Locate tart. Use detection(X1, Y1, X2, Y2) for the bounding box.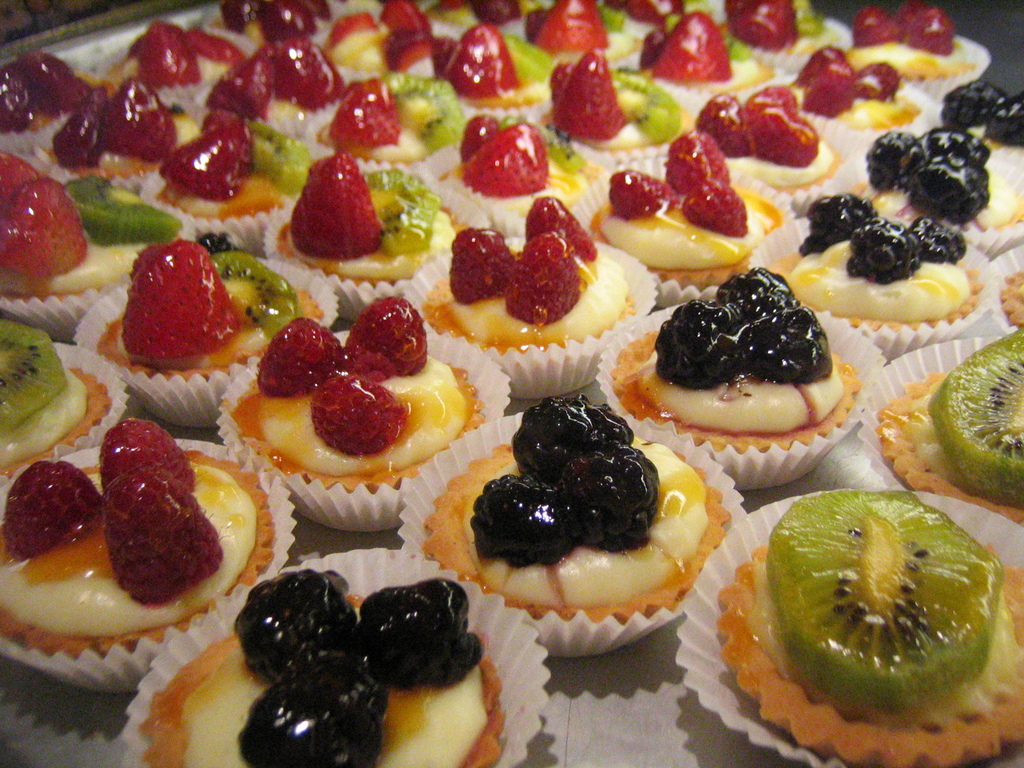
detection(436, 110, 612, 244).
